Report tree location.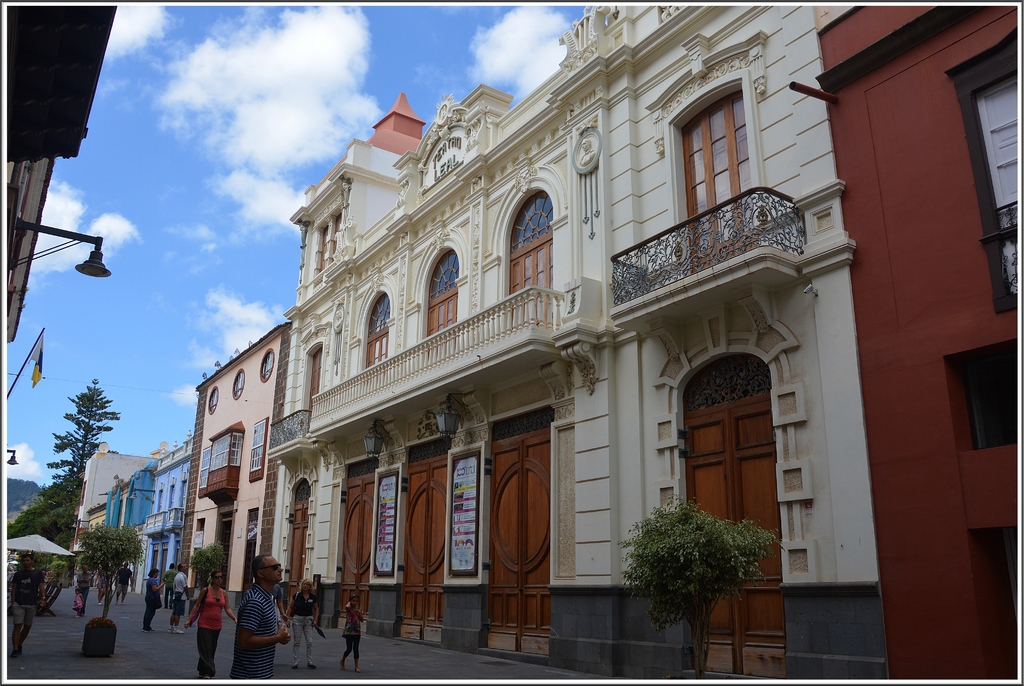
Report: box(13, 373, 83, 594).
